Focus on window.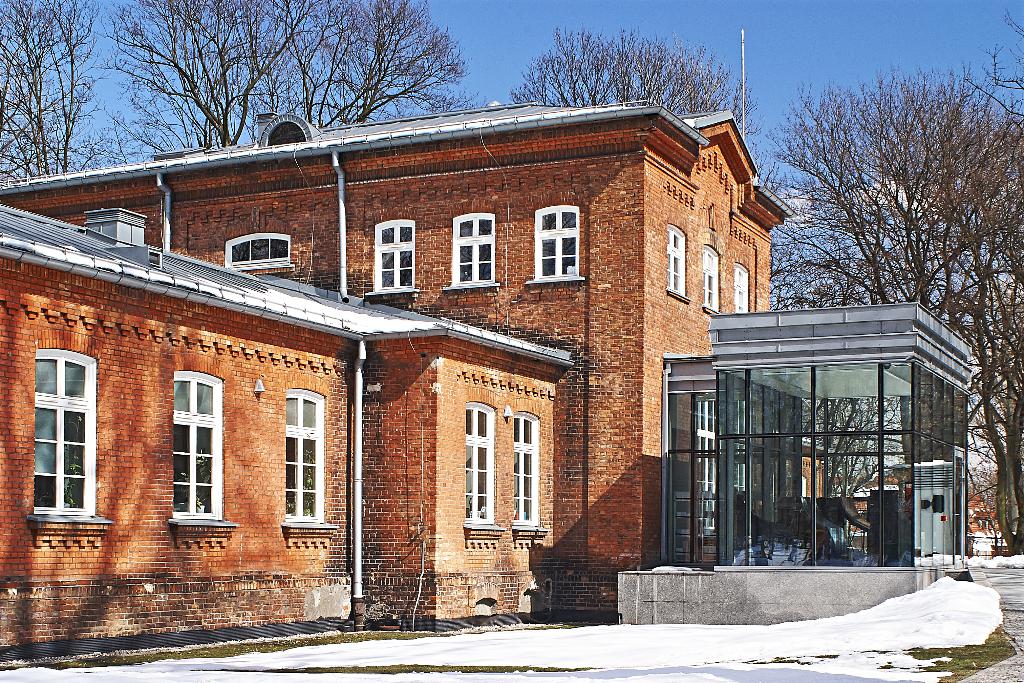
Focused at [x1=172, y1=377, x2=226, y2=513].
